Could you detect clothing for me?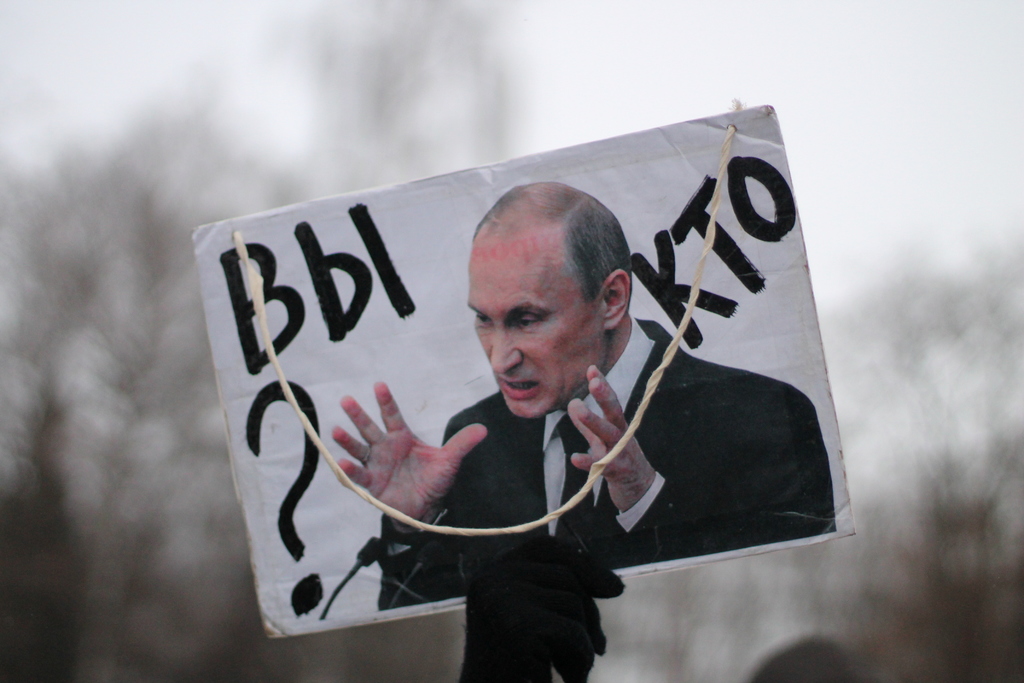
Detection result: [374, 313, 839, 614].
